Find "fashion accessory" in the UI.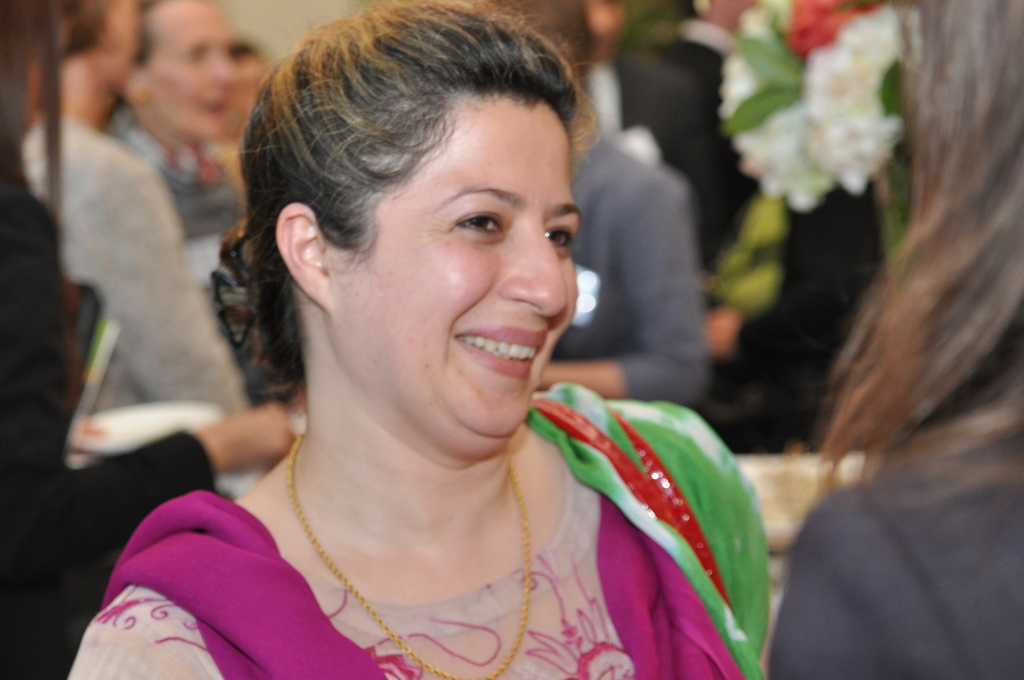
UI element at [left=530, top=393, right=739, bottom=620].
